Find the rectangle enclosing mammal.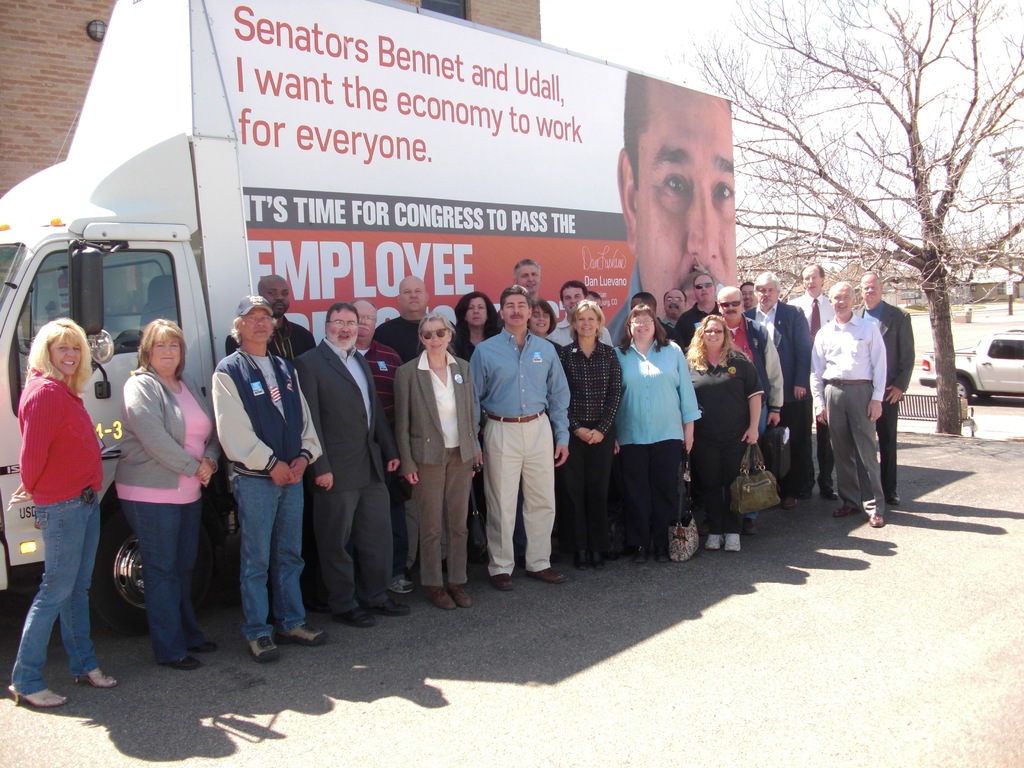
bbox=[781, 260, 836, 499].
